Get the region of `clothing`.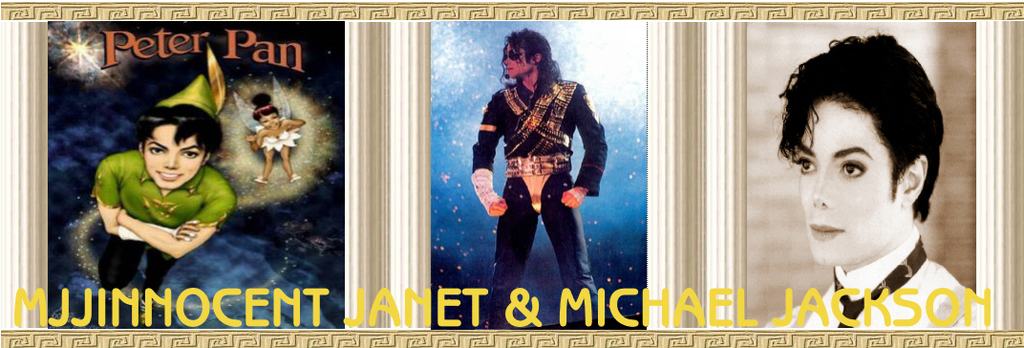
x1=90, y1=147, x2=230, y2=299.
